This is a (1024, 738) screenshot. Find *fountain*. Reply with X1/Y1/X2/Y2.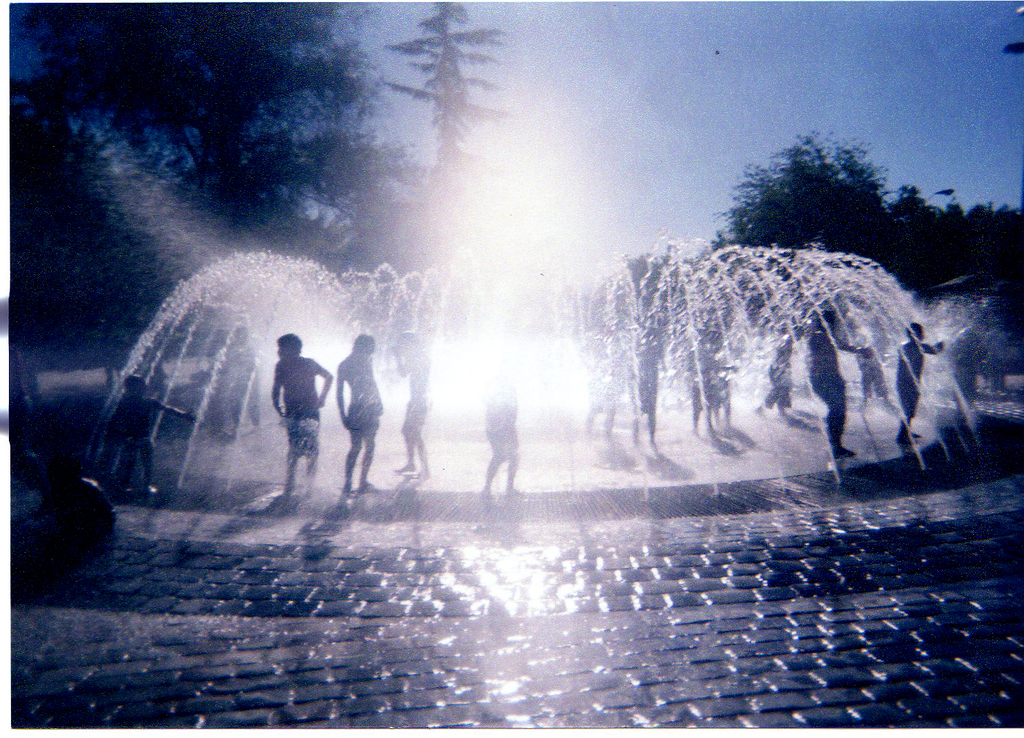
76/220/1016/532.
